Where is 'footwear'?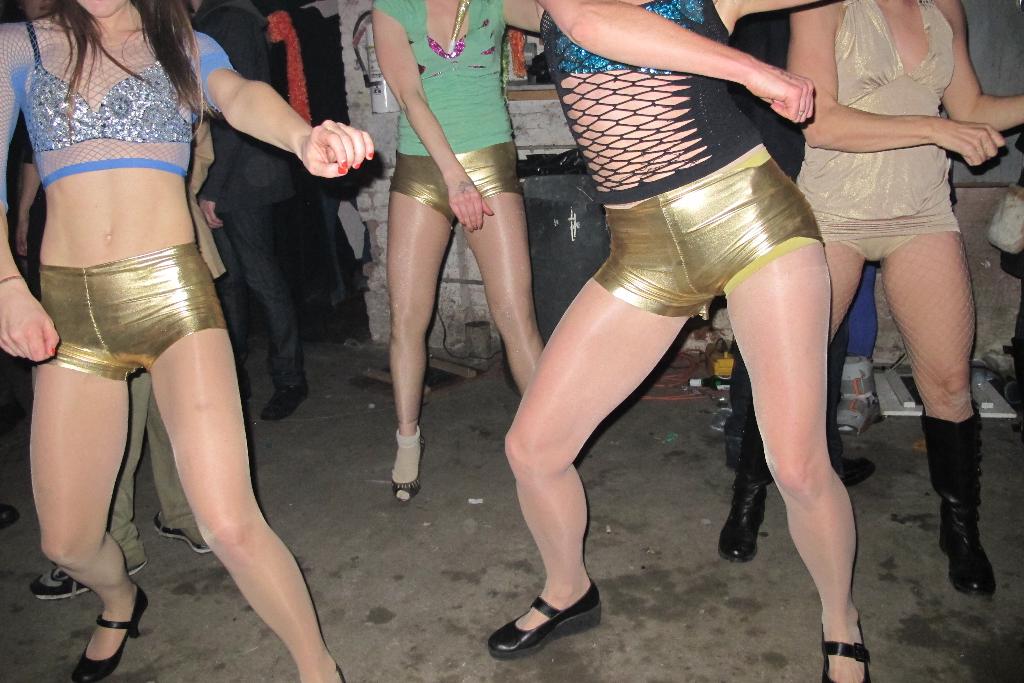
bbox(152, 500, 218, 562).
